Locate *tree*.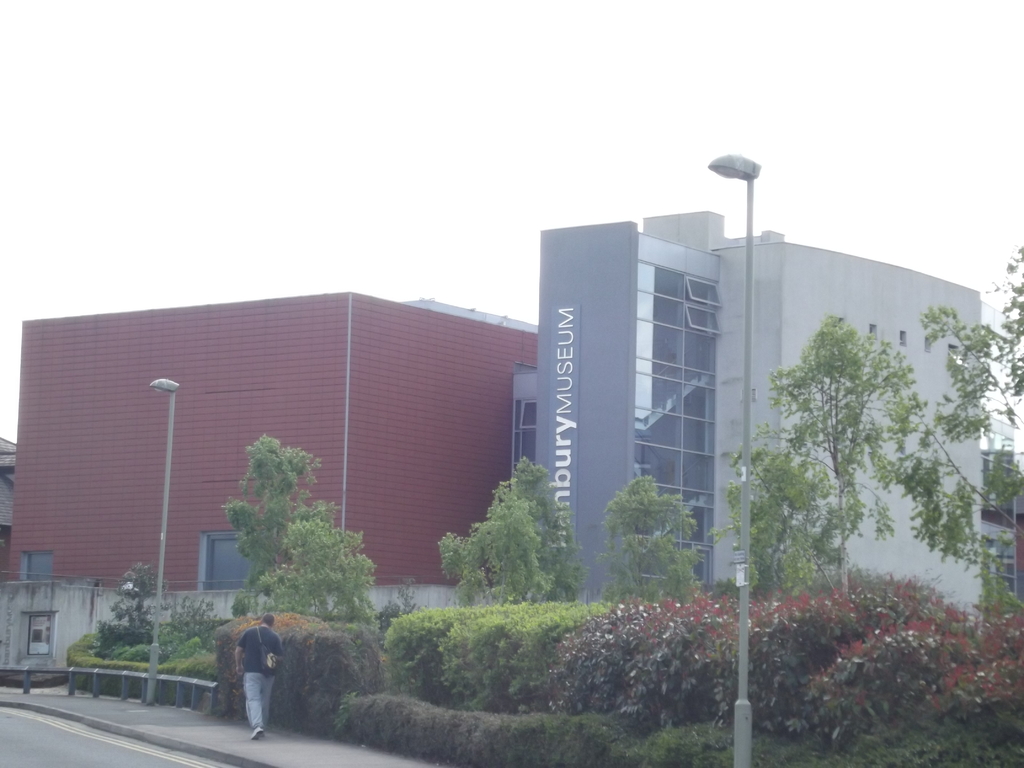
Bounding box: 760, 305, 986, 590.
